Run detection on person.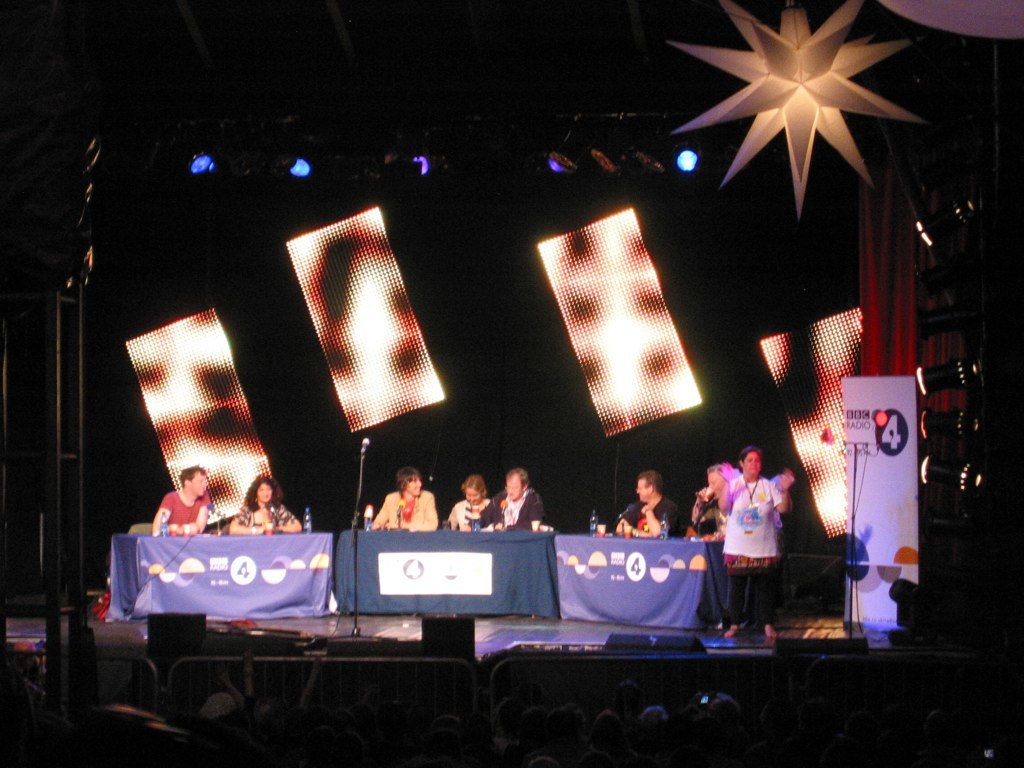
Result: (x1=375, y1=468, x2=438, y2=538).
